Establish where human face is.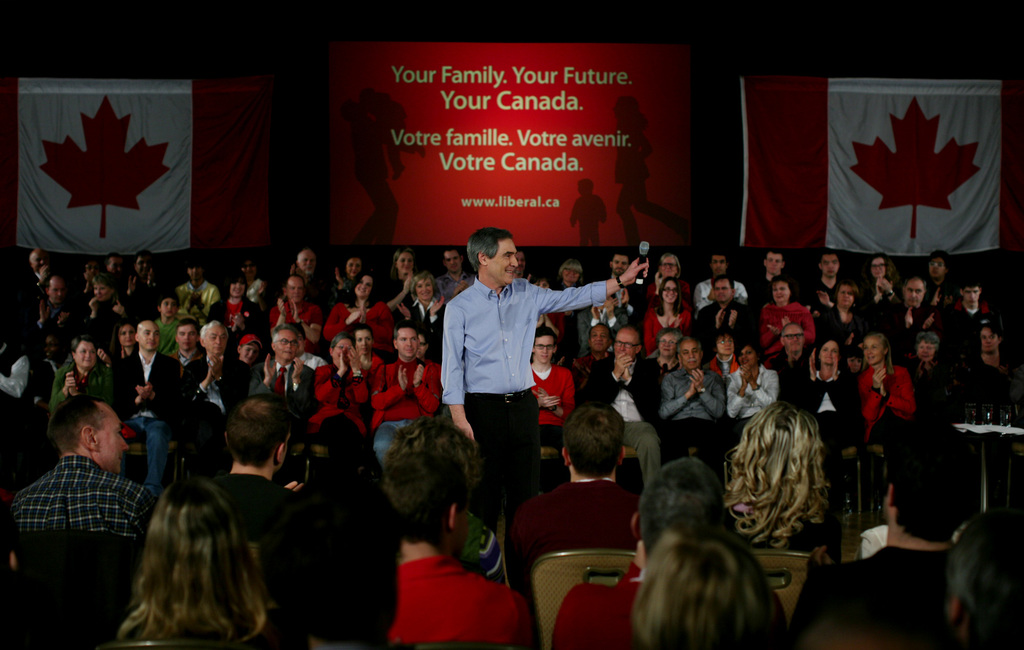
Established at <region>979, 321, 995, 354</region>.
